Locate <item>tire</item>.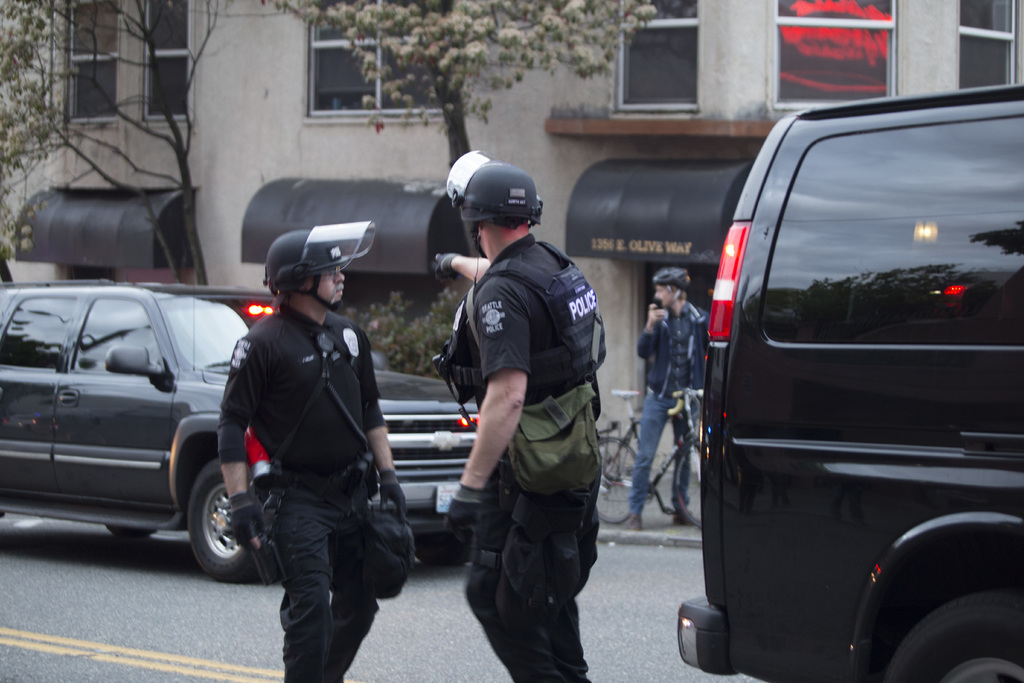
Bounding box: [x1=885, y1=591, x2=1023, y2=682].
